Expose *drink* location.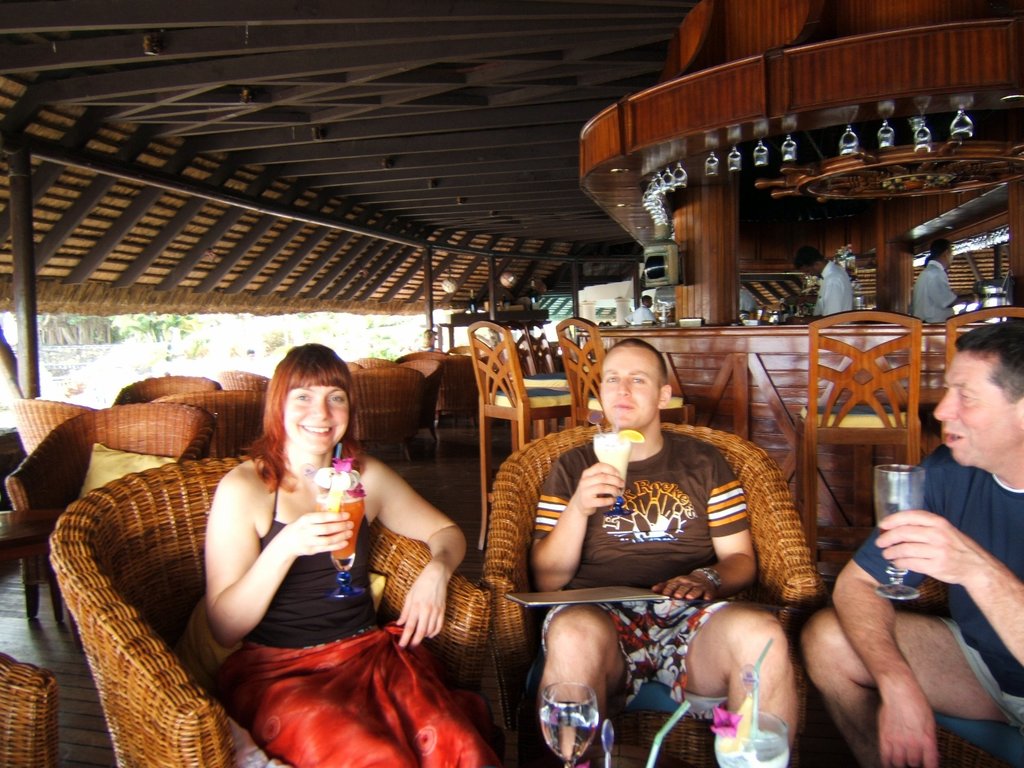
Exposed at crop(590, 436, 634, 509).
